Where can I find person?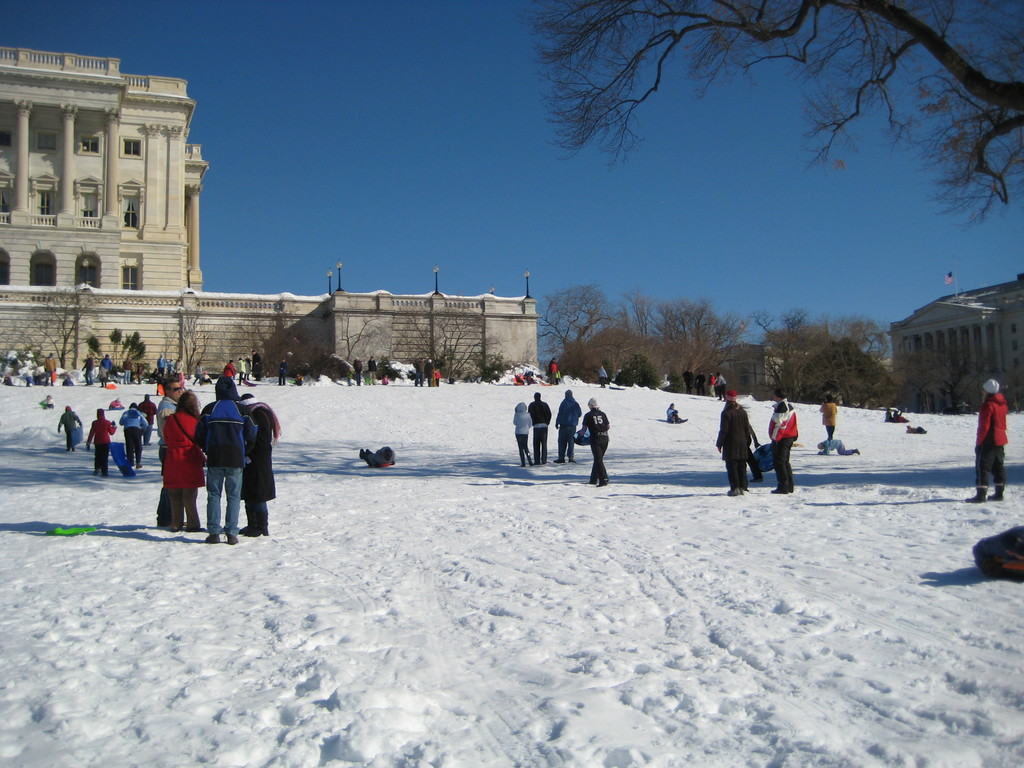
You can find it at Rect(766, 381, 799, 490).
